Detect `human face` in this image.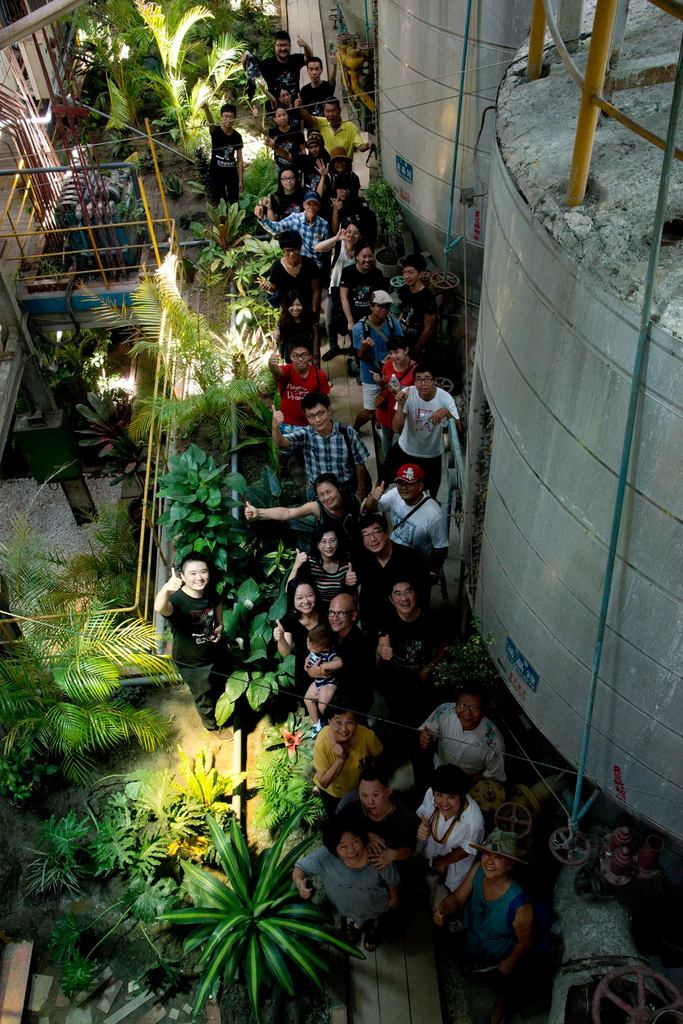
Detection: 318 484 336 510.
